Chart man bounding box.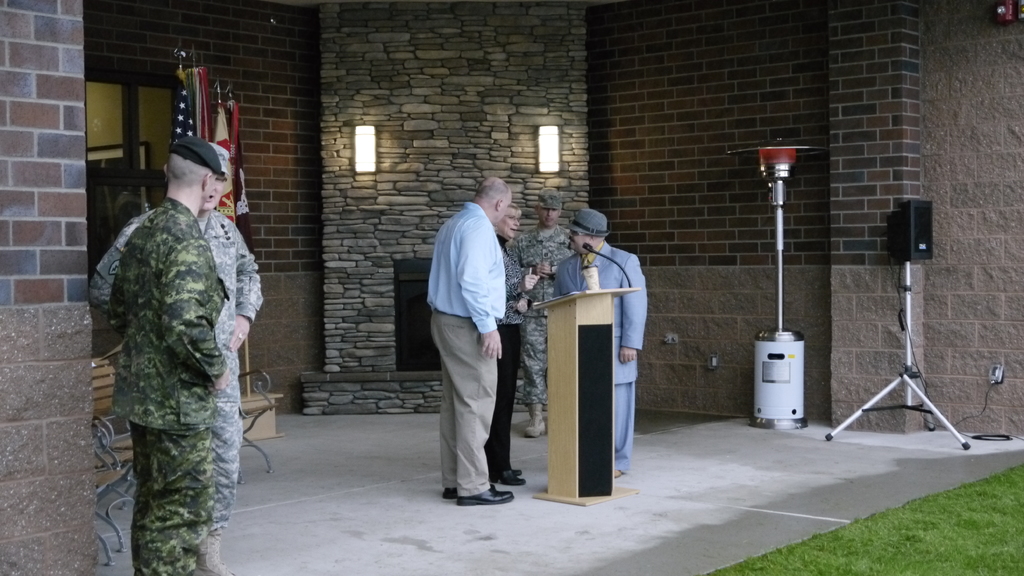
Charted: bbox(547, 211, 646, 481).
